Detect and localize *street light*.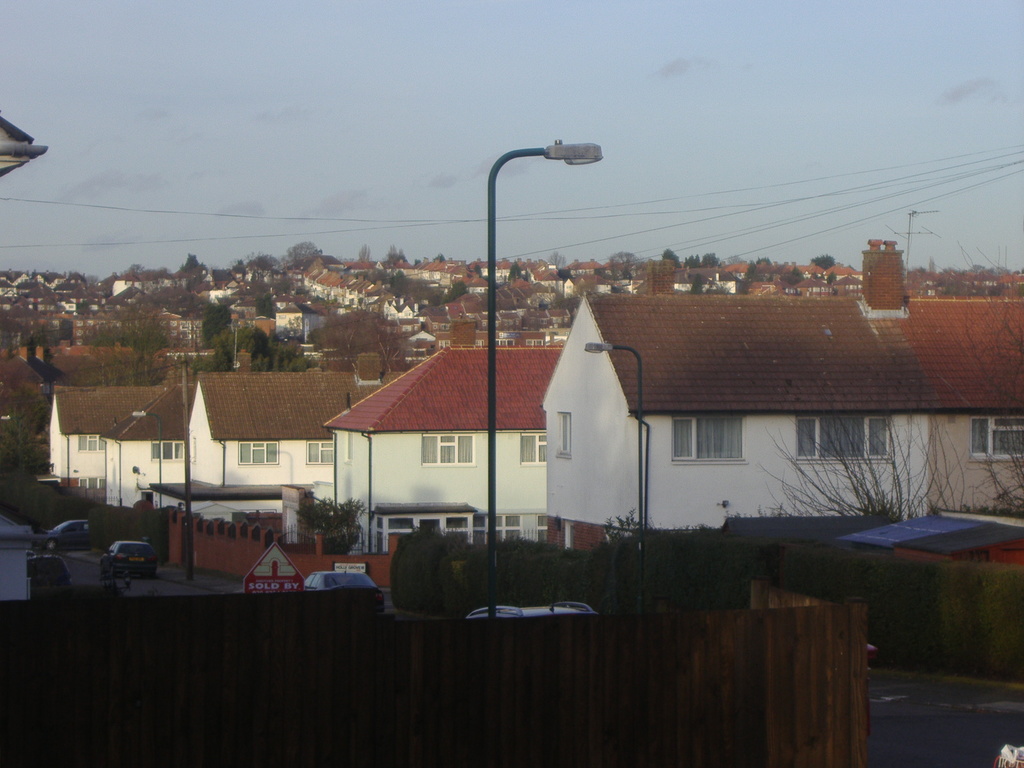
Localized at (left=346, top=122, right=662, bottom=428).
